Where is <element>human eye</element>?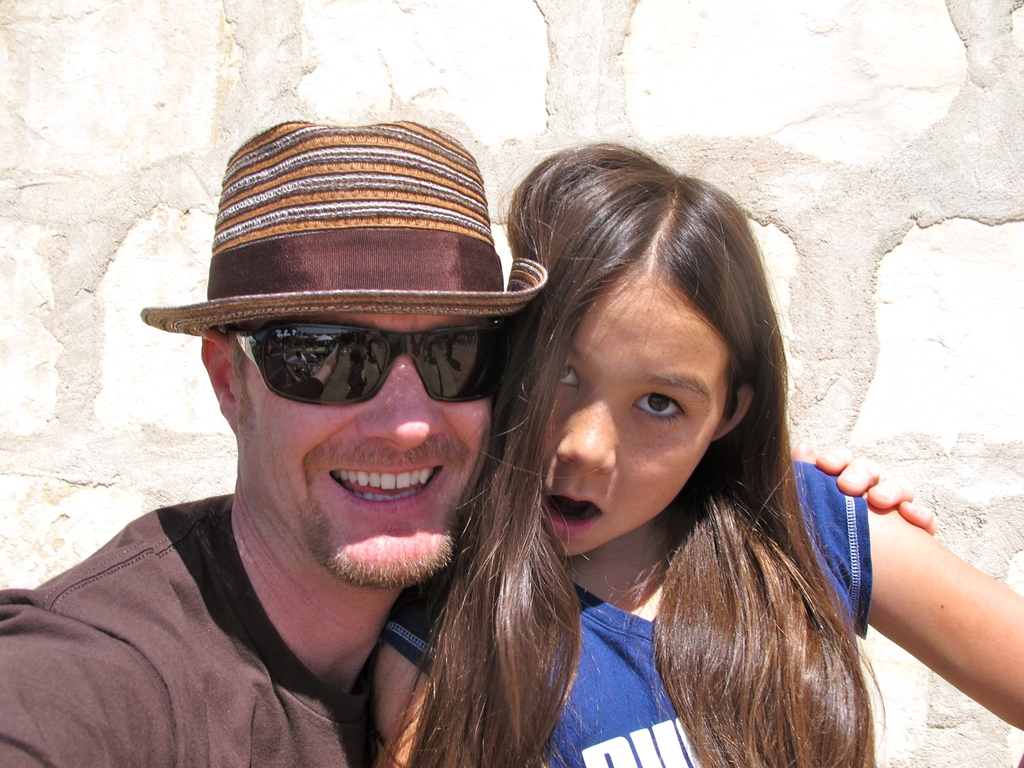
630 387 691 428.
